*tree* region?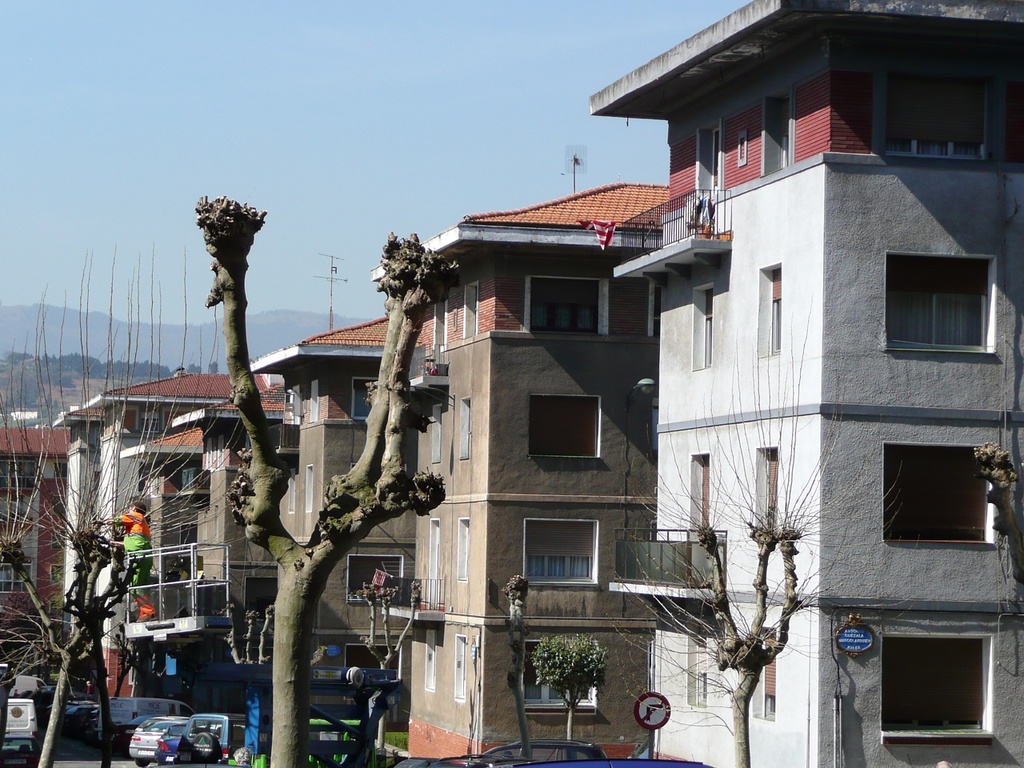
0 242 298 767
